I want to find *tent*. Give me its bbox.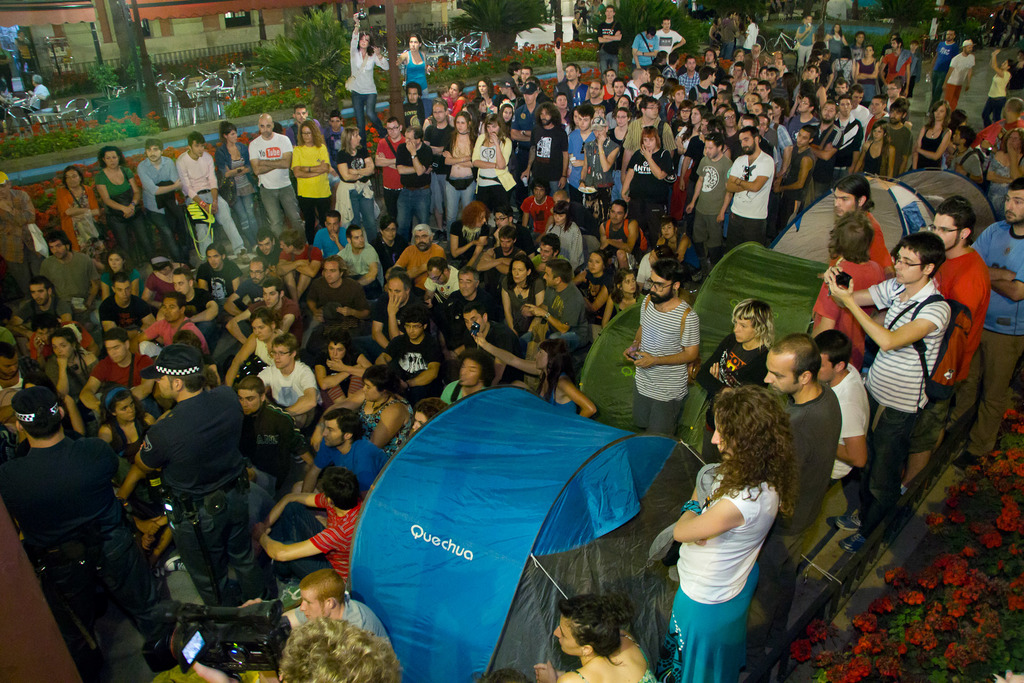
[left=915, top=179, right=1023, bottom=269].
